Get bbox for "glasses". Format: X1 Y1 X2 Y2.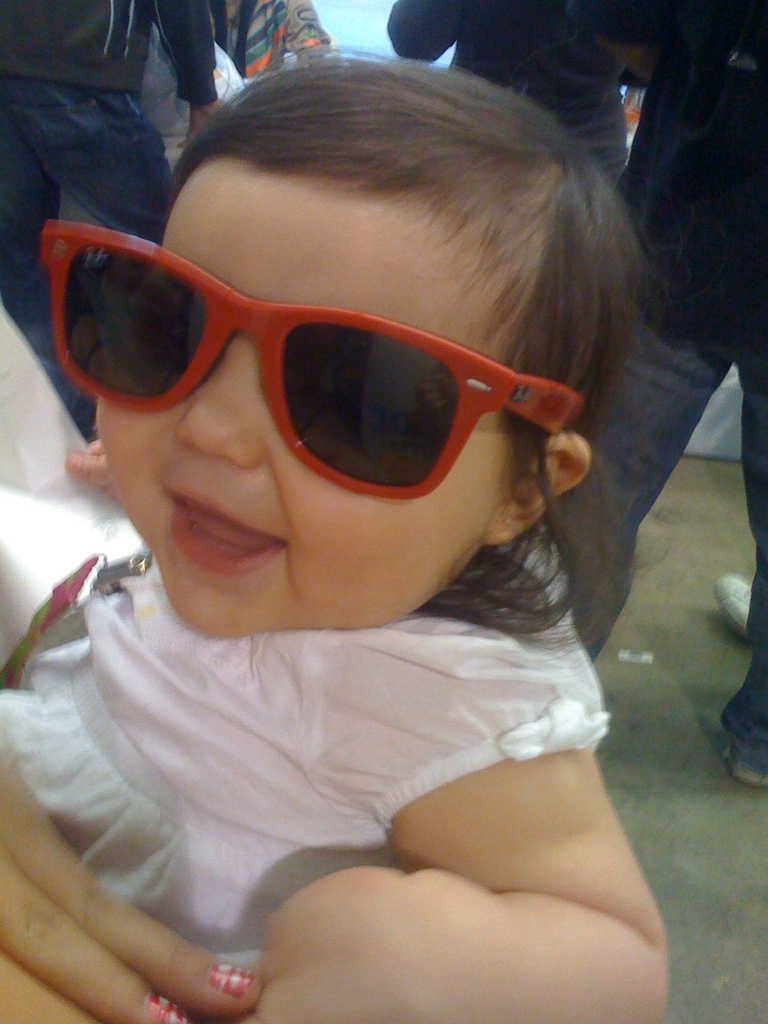
37 205 622 580.
